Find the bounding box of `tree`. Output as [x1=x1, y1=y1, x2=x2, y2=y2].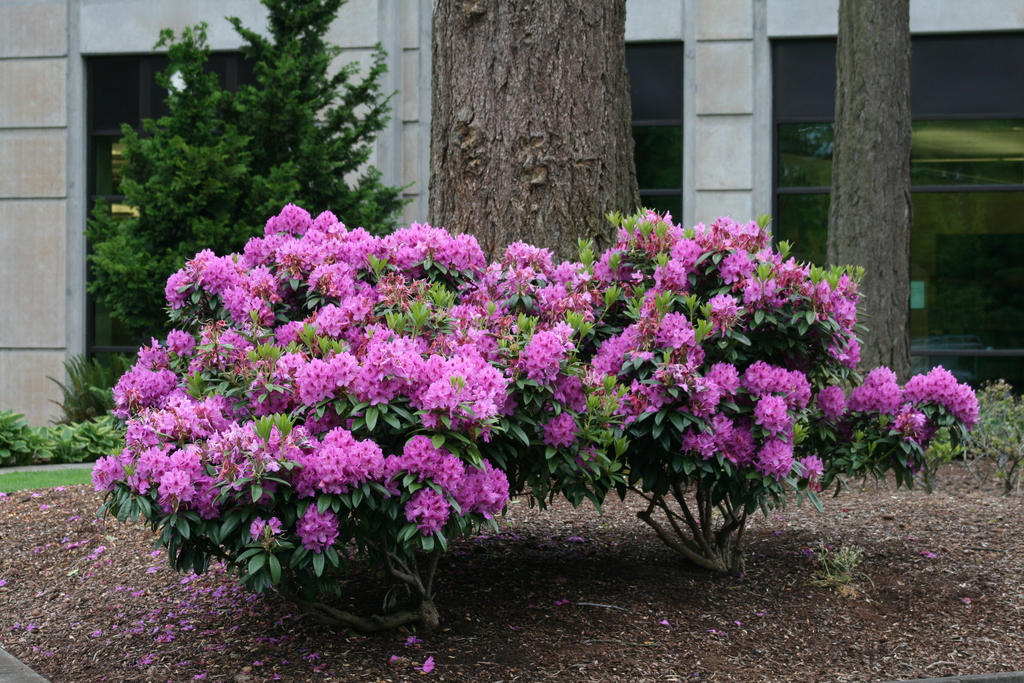
[x1=515, y1=211, x2=984, y2=593].
